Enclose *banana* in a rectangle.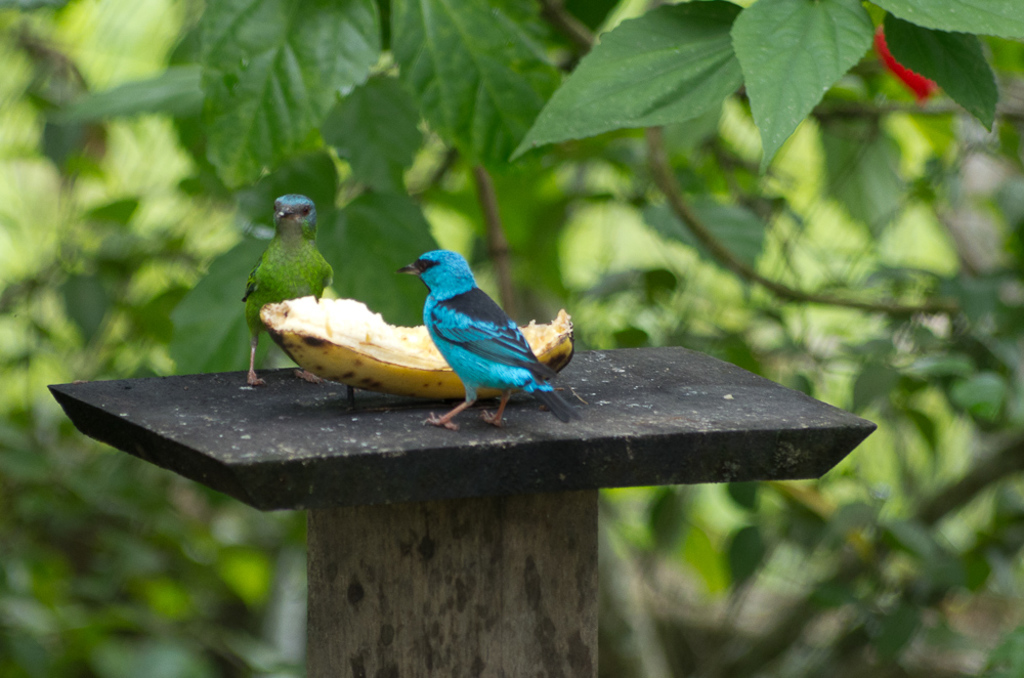
bbox=[260, 306, 574, 397].
